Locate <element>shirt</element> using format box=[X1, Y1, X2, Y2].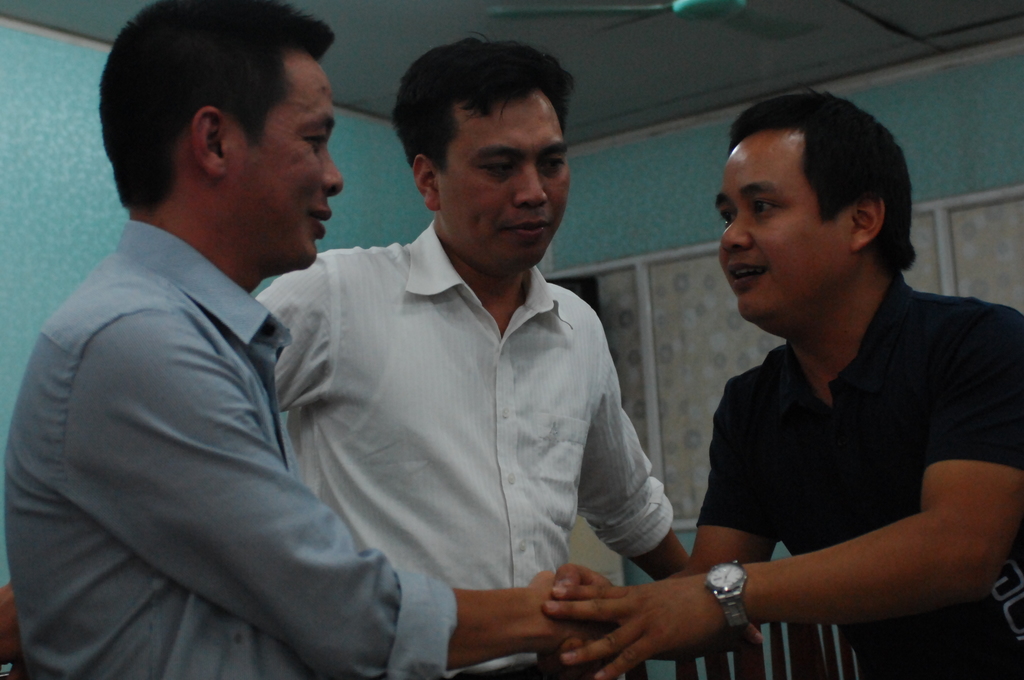
box=[236, 210, 704, 631].
